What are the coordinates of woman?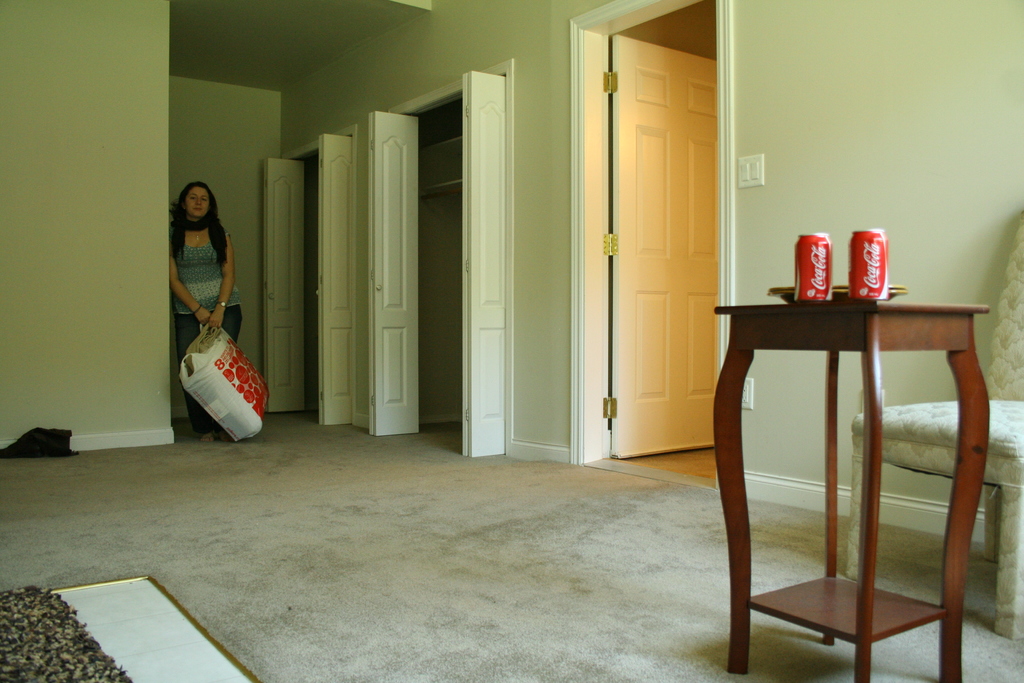
locate(154, 163, 259, 436).
